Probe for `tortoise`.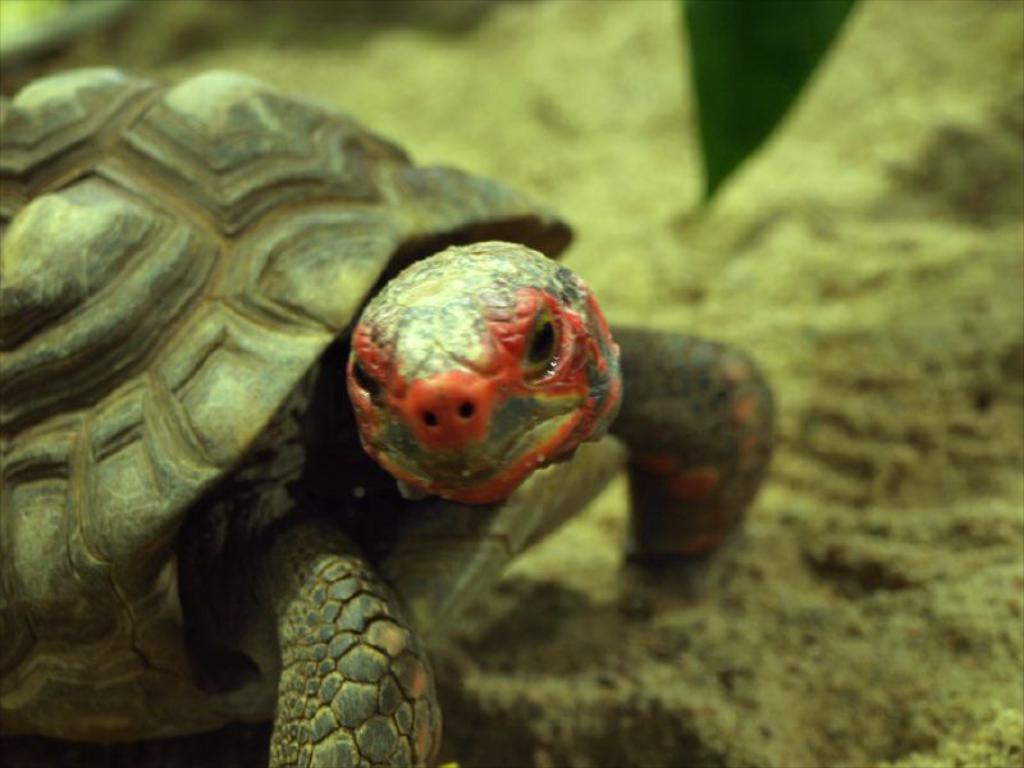
Probe result: {"x1": 0, "y1": 69, "x2": 777, "y2": 767}.
